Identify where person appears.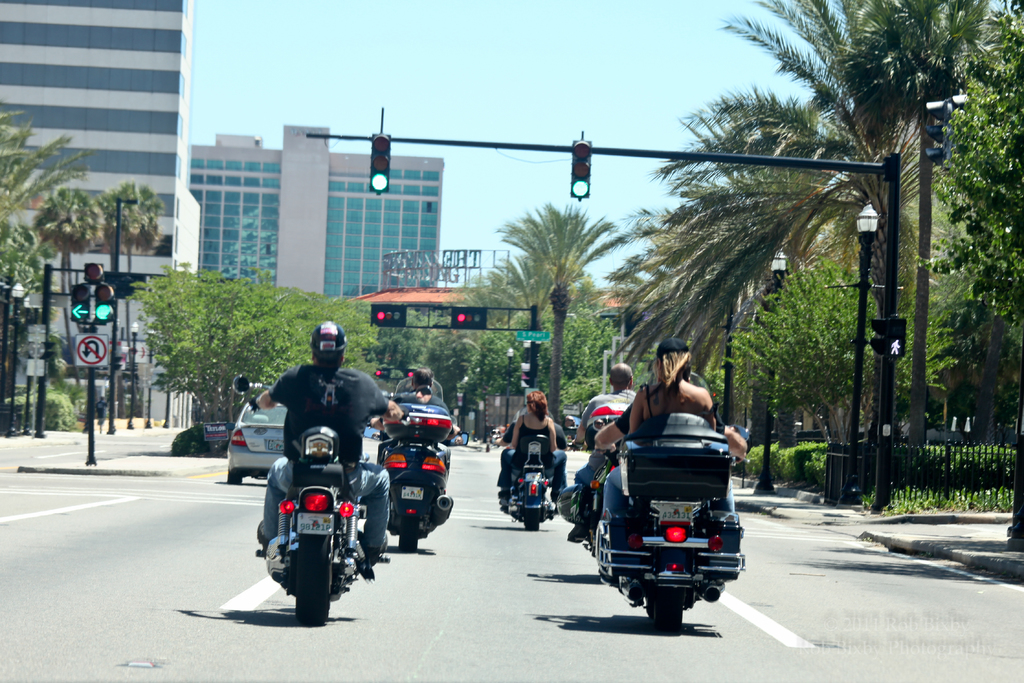
Appears at 593/345/740/496.
